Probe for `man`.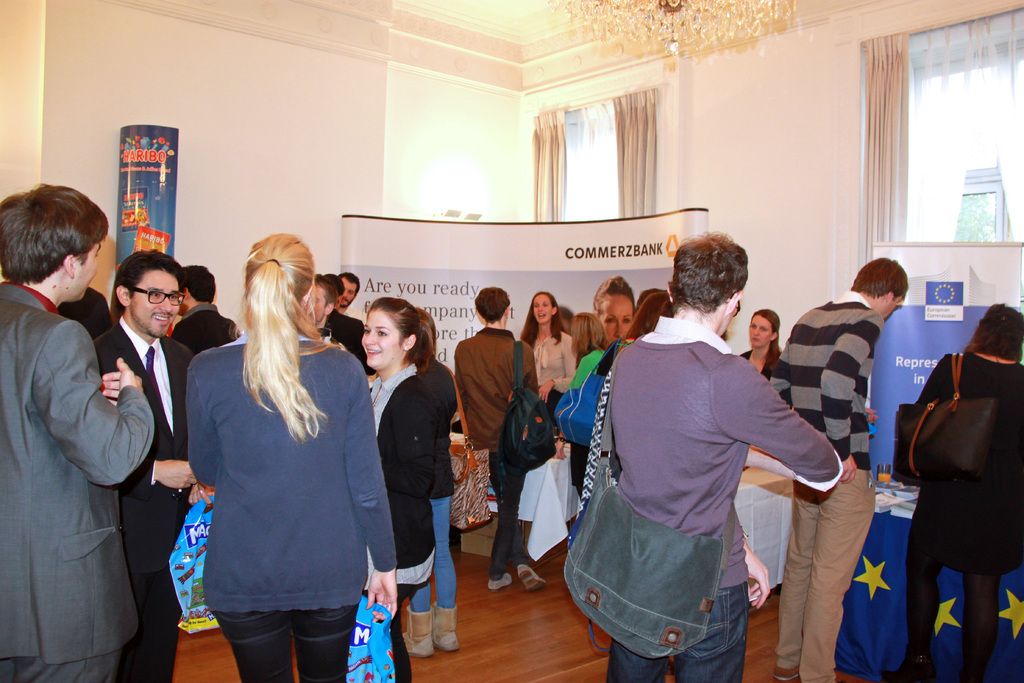
Probe result: left=332, top=263, right=361, bottom=311.
